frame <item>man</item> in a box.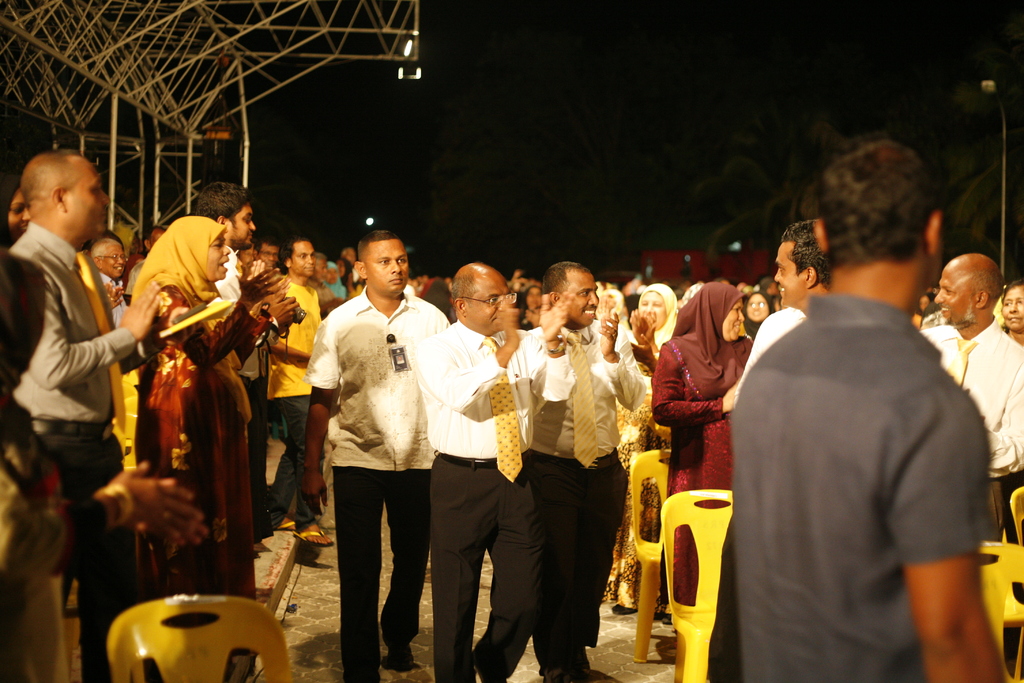
box=[198, 181, 289, 403].
